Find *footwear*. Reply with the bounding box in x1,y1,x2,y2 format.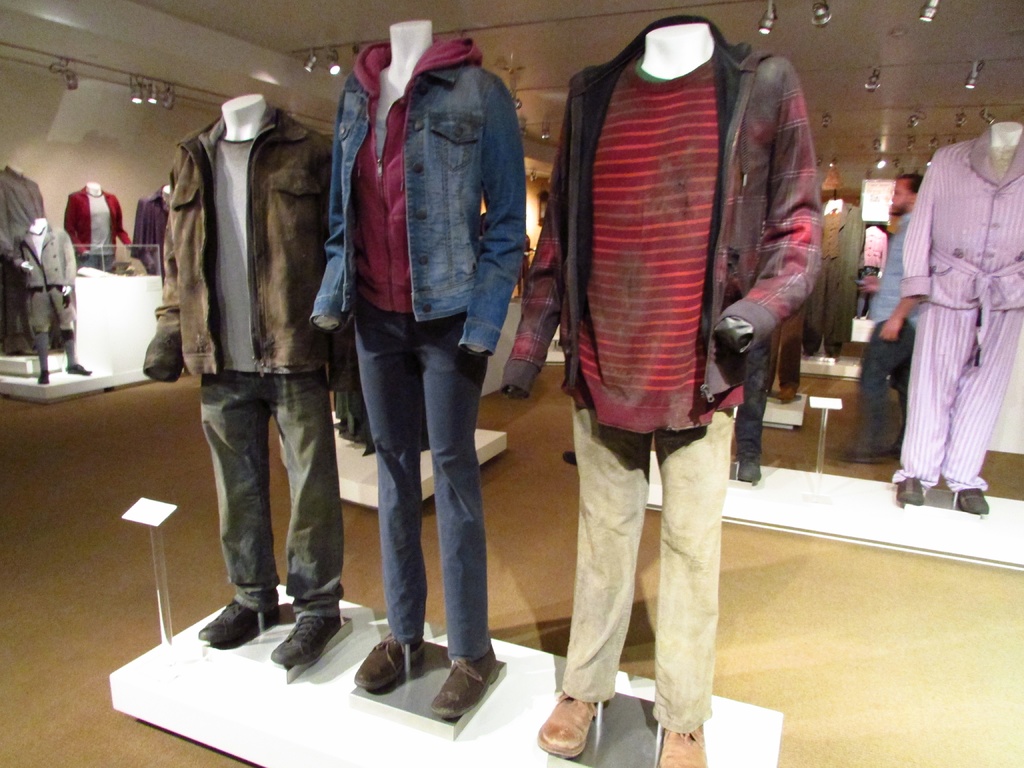
956,488,989,515.
